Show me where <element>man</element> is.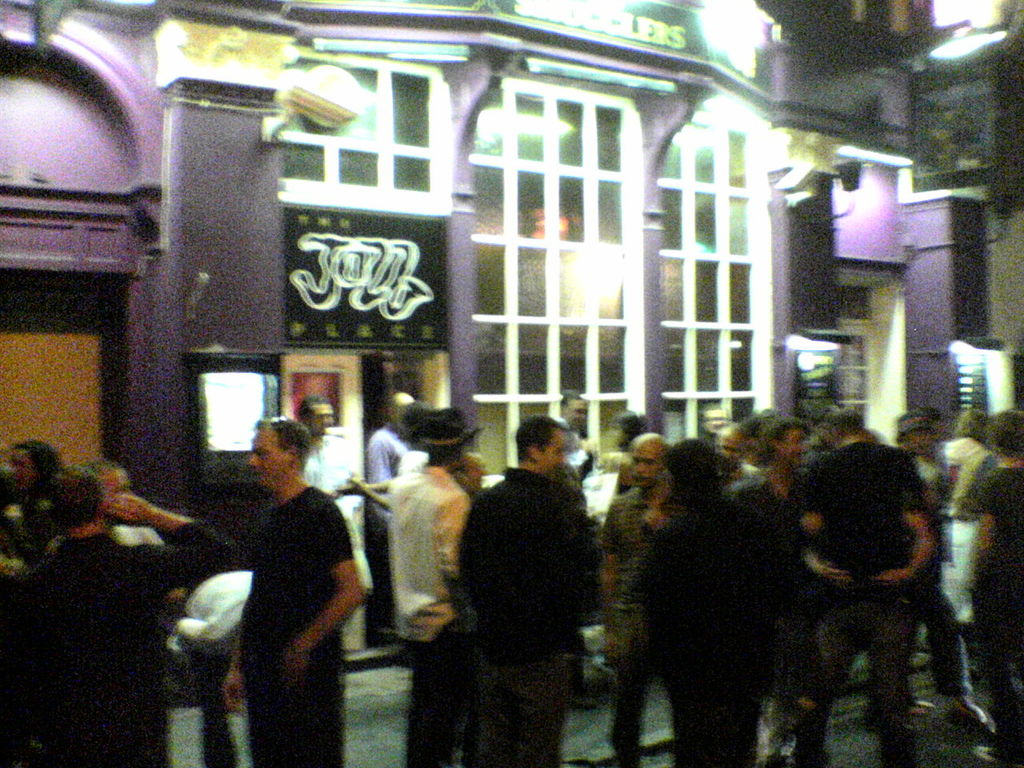
<element>man</element> is at (left=386, top=406, right=482, bottom=767).
